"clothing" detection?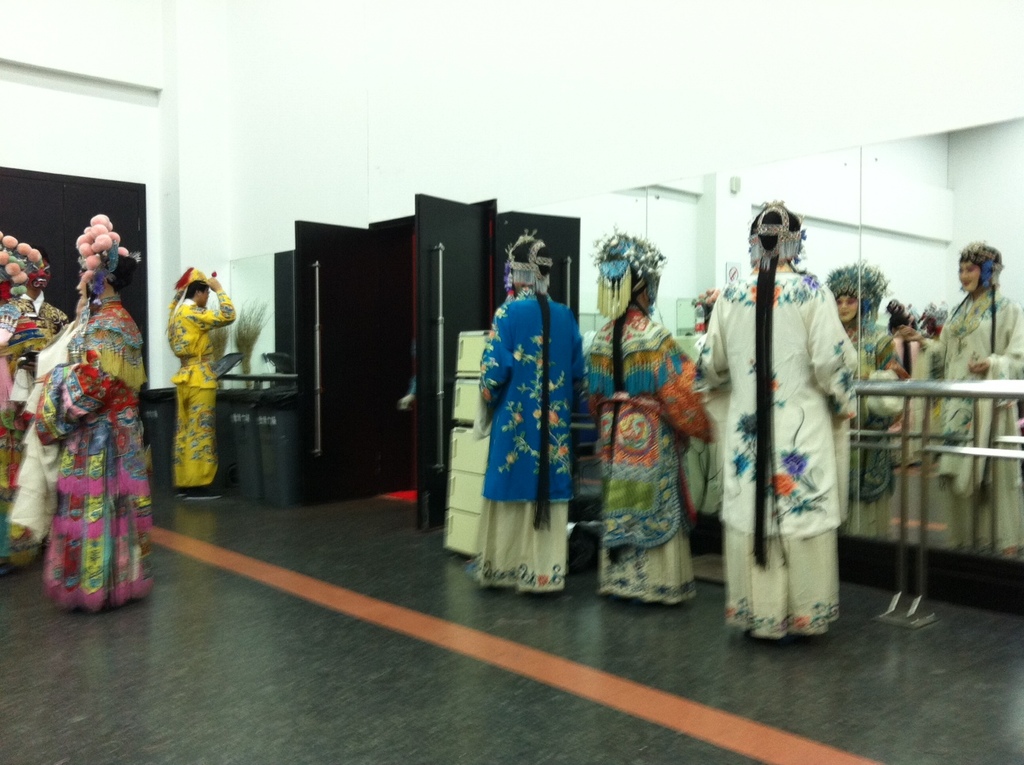
select_region(6, 363, 36, 409)
